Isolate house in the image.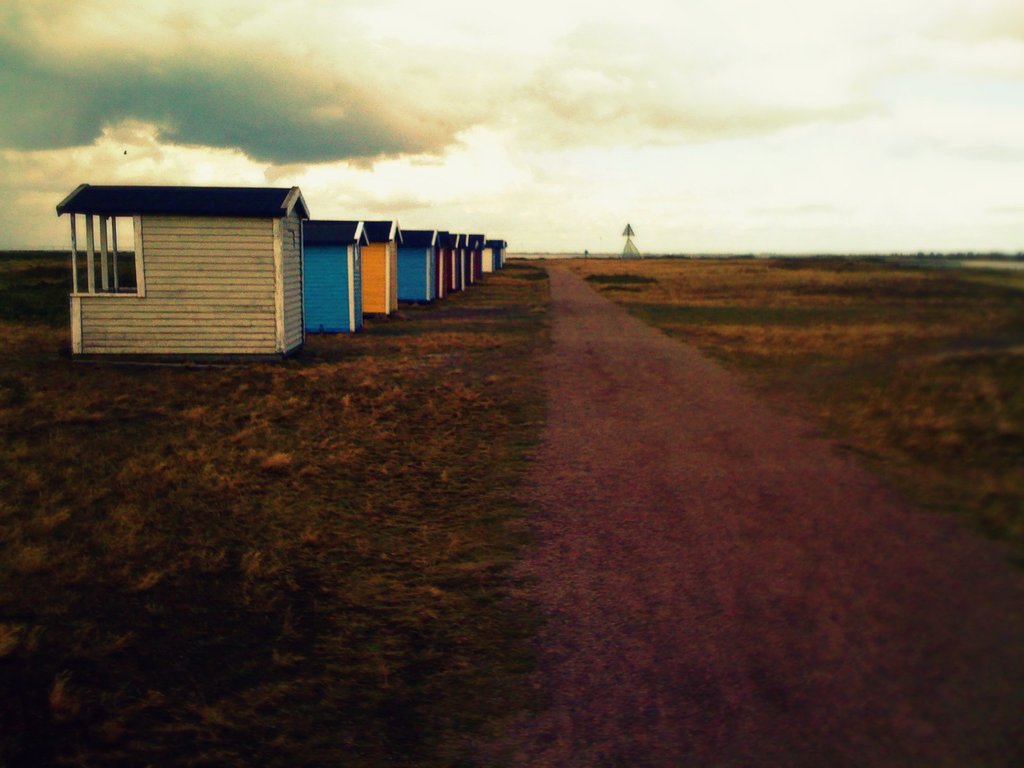
Isolated region: [353, 214, 403, 319].
